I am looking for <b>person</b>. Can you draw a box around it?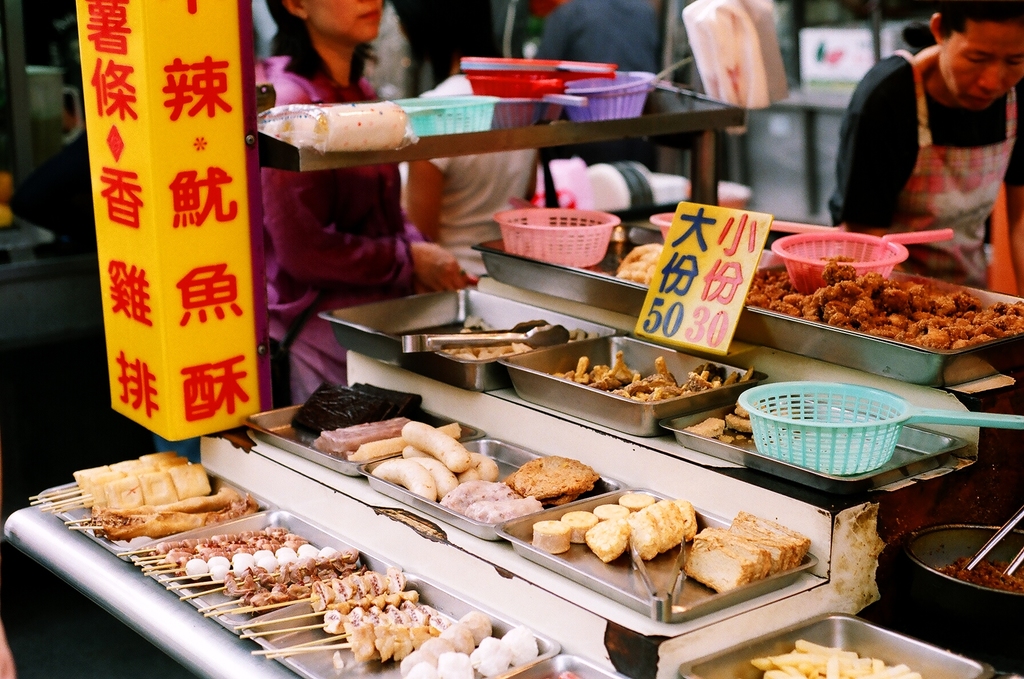
Sure, the bounding box is box=[837, 0, 1018, 253].
